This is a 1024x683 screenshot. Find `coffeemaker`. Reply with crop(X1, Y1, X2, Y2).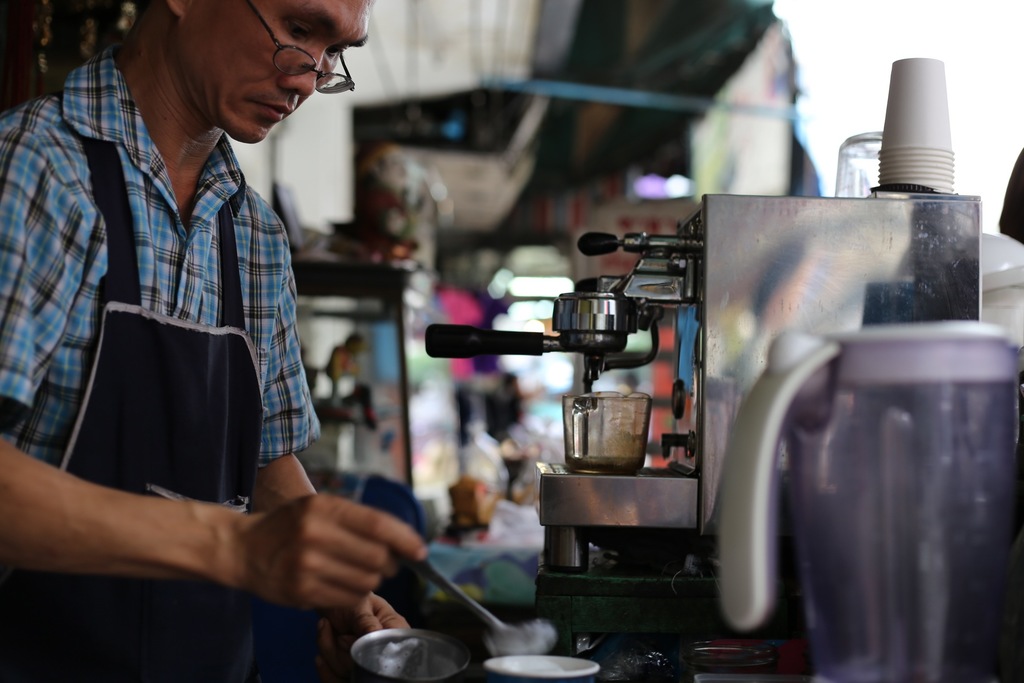
crop(417, 187, 989, 582).
